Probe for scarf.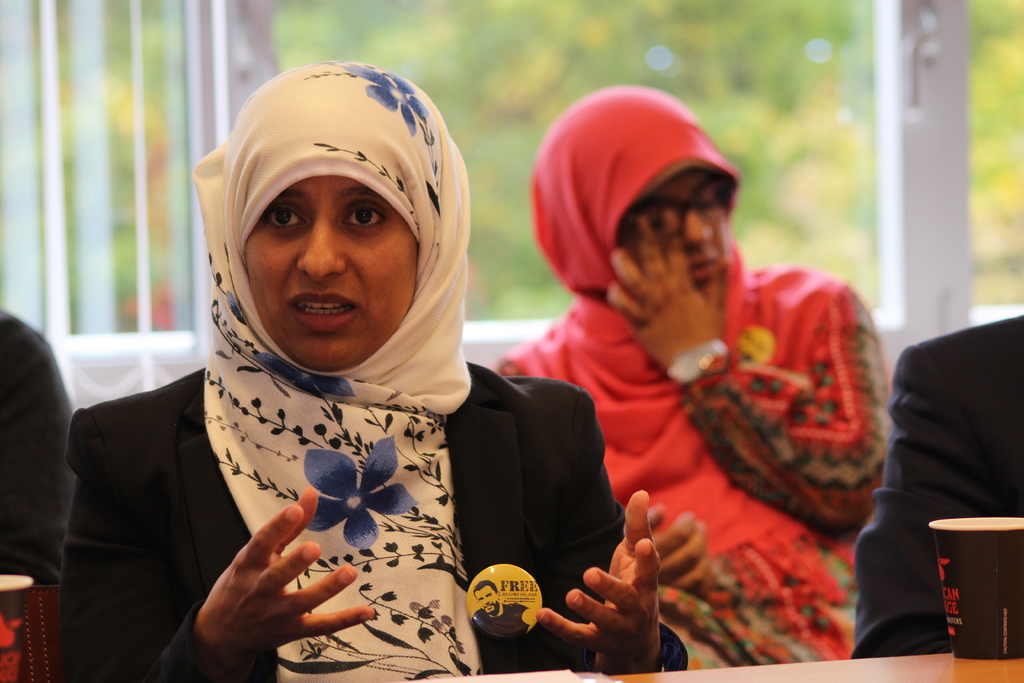
Probe result: 501/83/864/584.
